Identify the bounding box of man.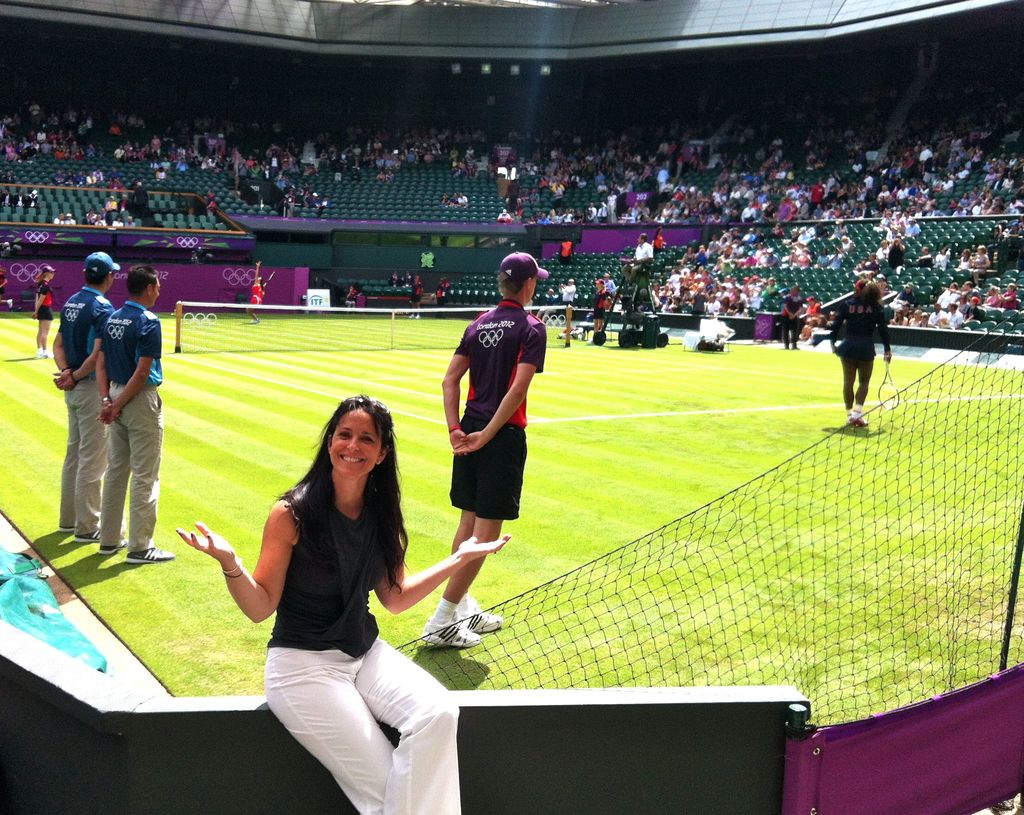
[x1=54, y1=249, x2=125, y2=543].
